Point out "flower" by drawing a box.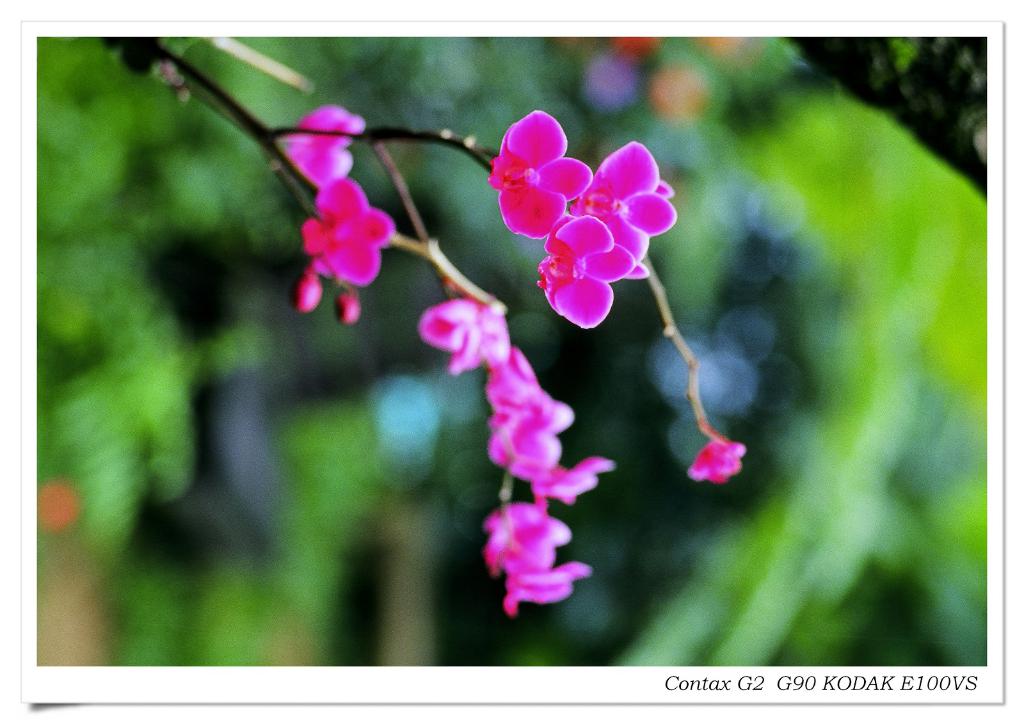
(682, 433, 749, 485).
